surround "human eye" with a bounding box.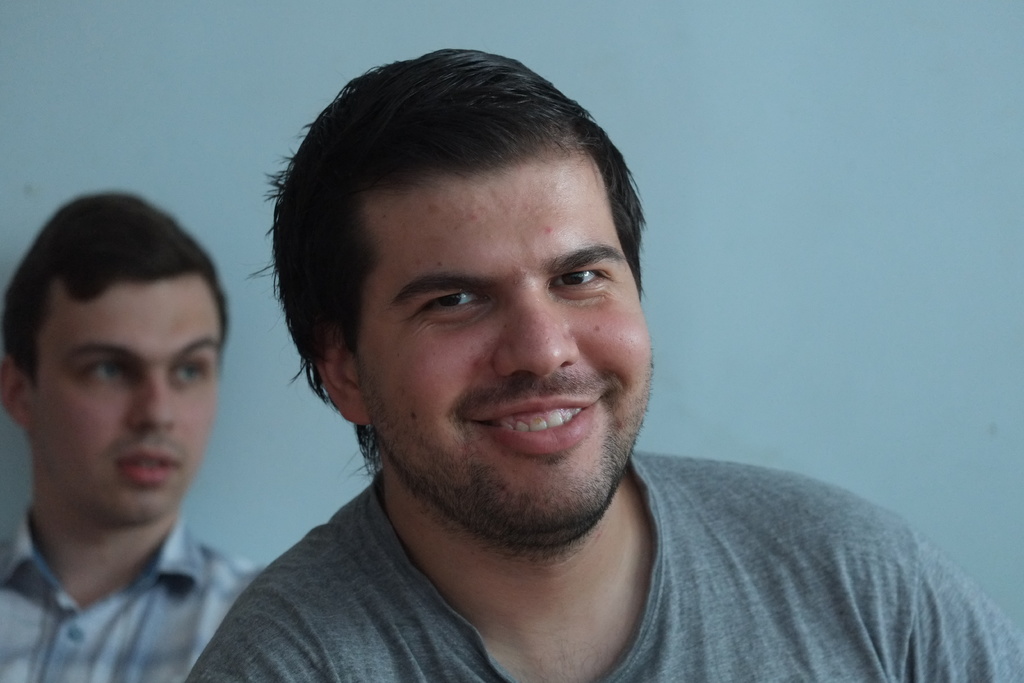
rect(401, 290, 494, 320).
